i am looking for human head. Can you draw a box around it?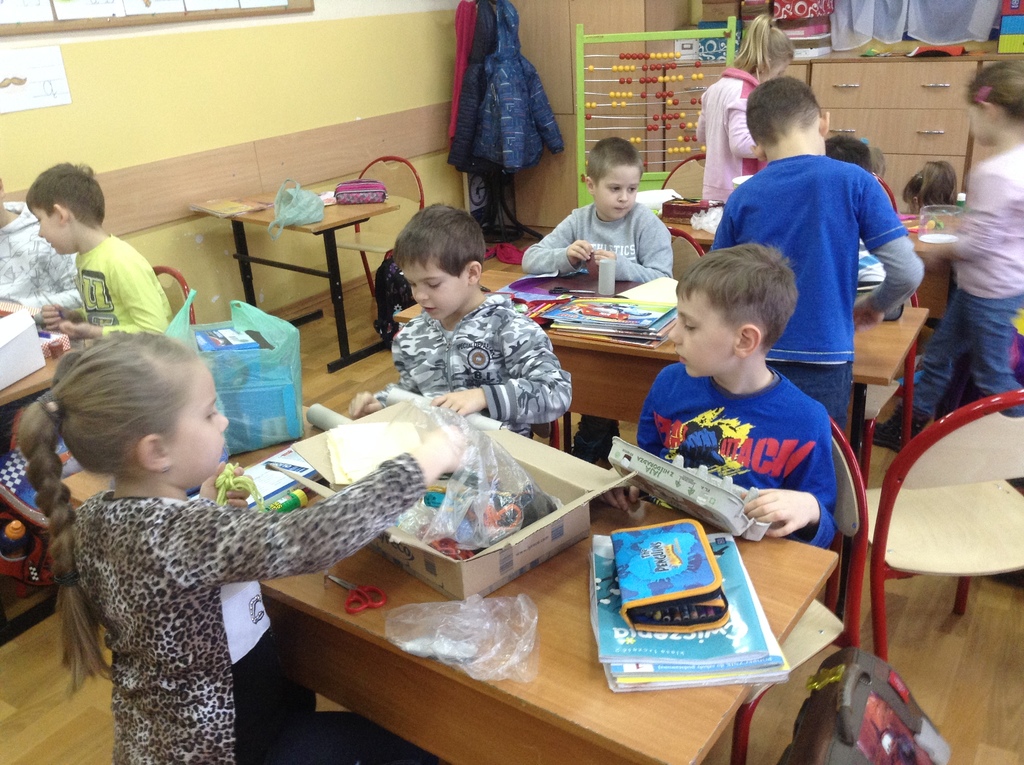
Sure, the bounding box is box=[963, 60, 1023, 150].
